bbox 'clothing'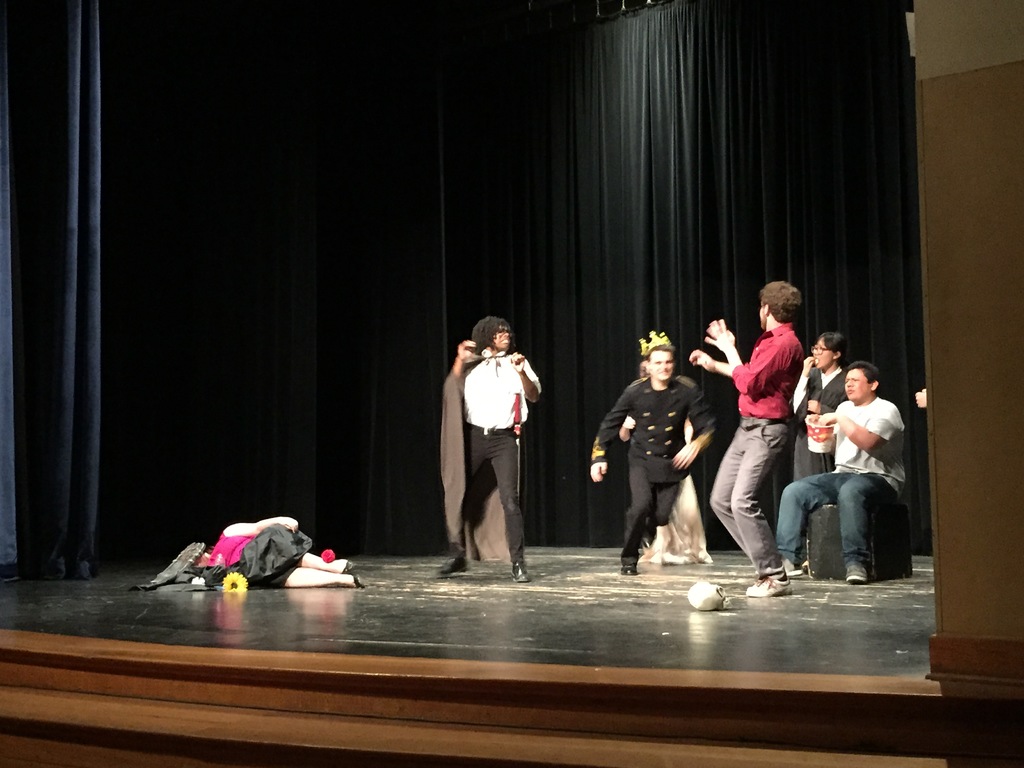
[179, 521, 335, 596]
